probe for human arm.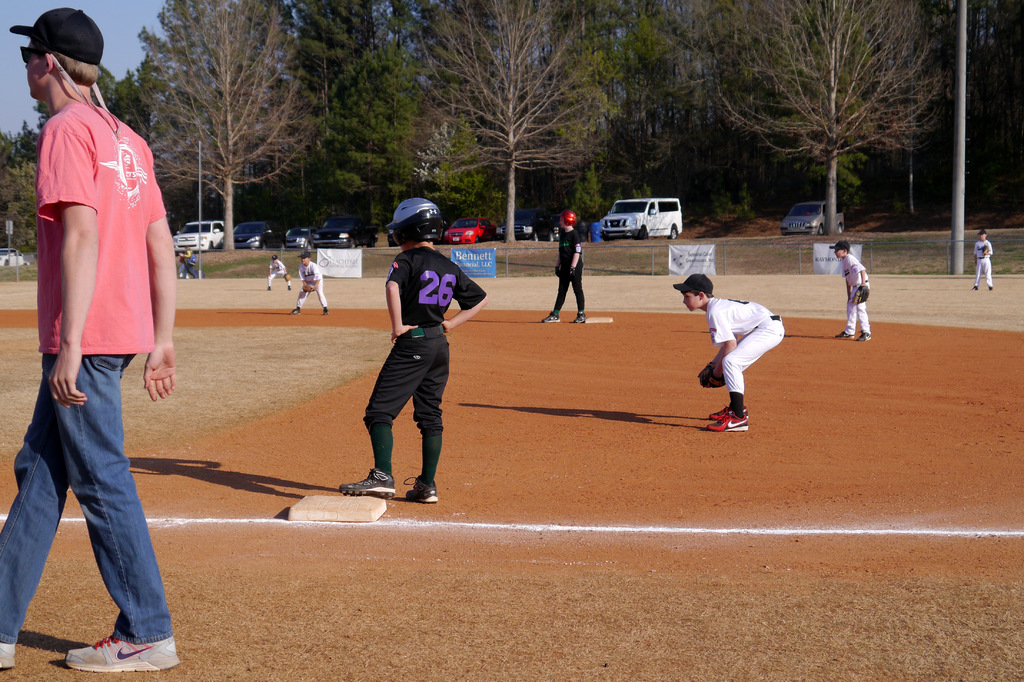
Probe result: (left=301, top=267, right=312, bottom=291).
